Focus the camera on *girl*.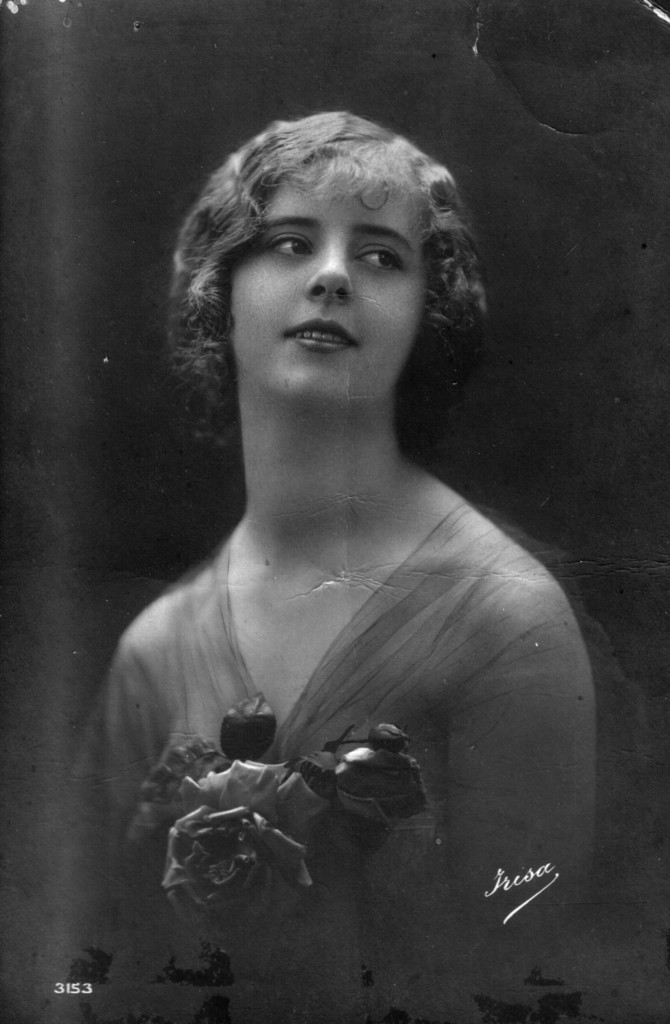
Focus region: BBox(101, 118, 596, 986).
